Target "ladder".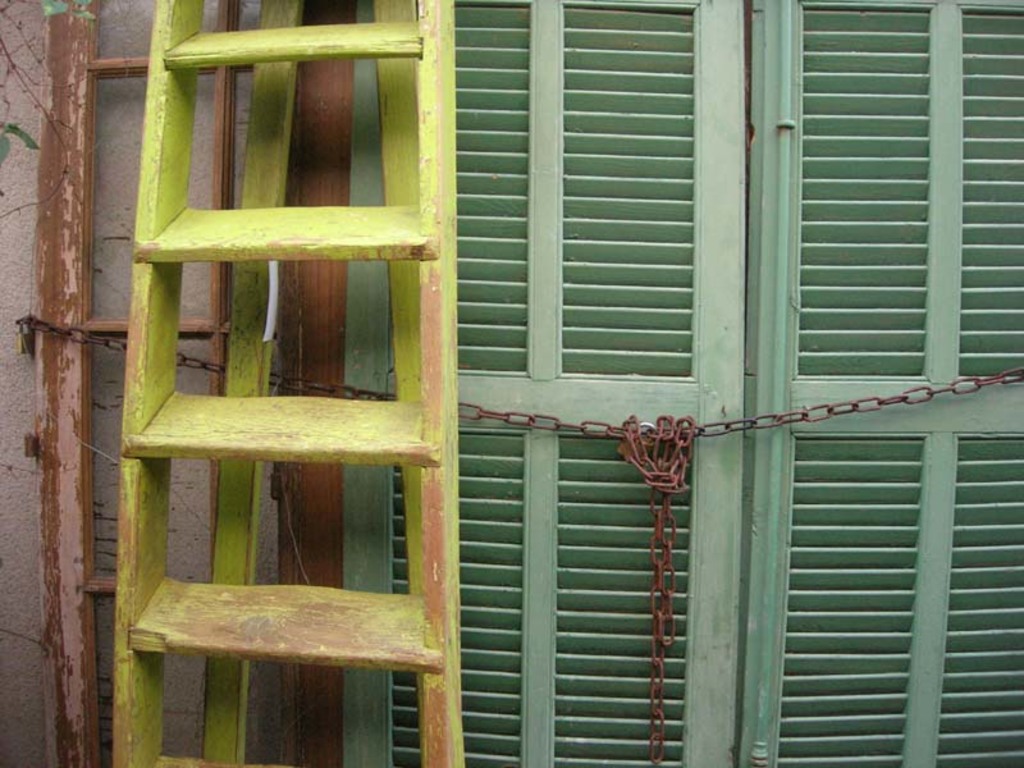
Target region: select_region(113, 0, 470, 767).
